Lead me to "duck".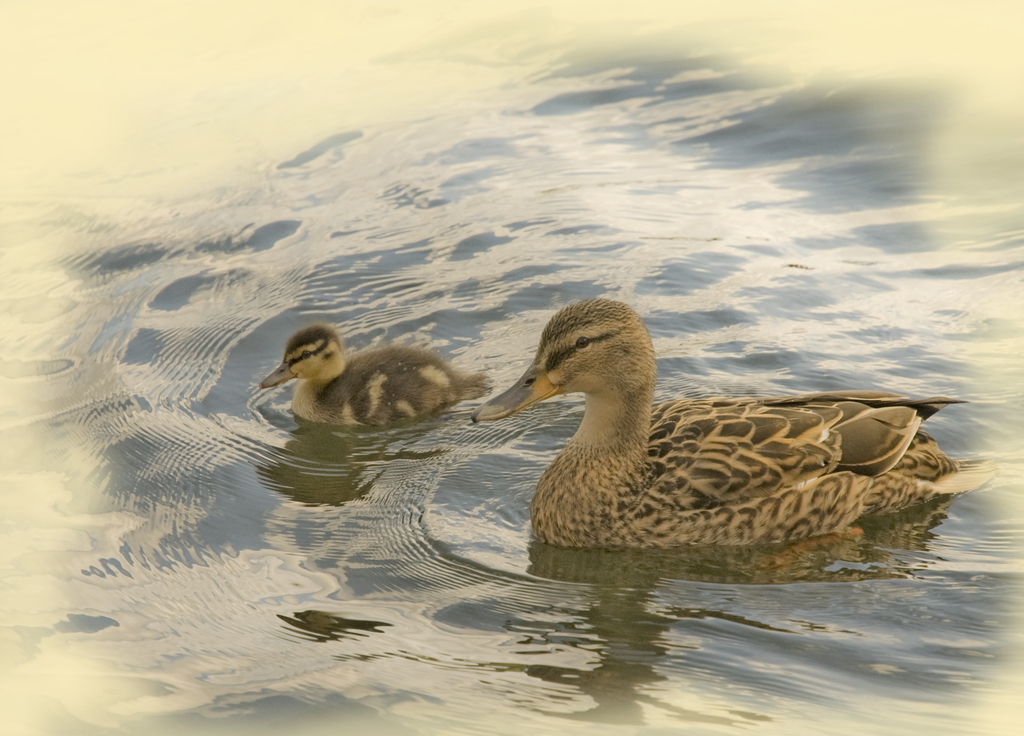
Lead to [x1=491, y1=294, x2=964, y2=582].
